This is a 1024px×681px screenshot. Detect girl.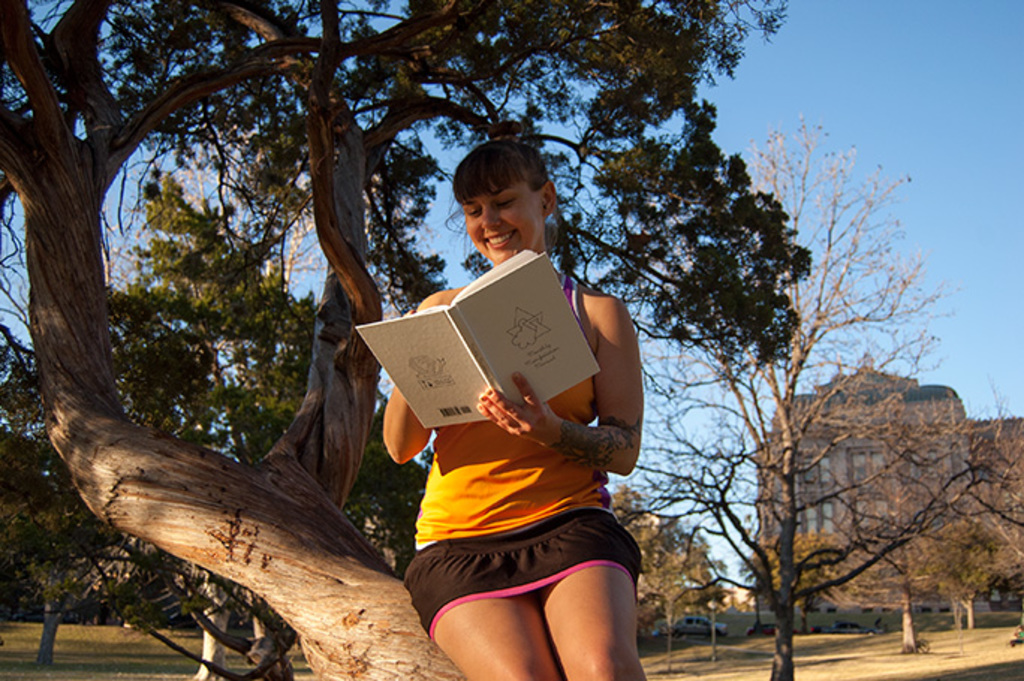
(x1=383, y1=133, x2=654, y2=680).
